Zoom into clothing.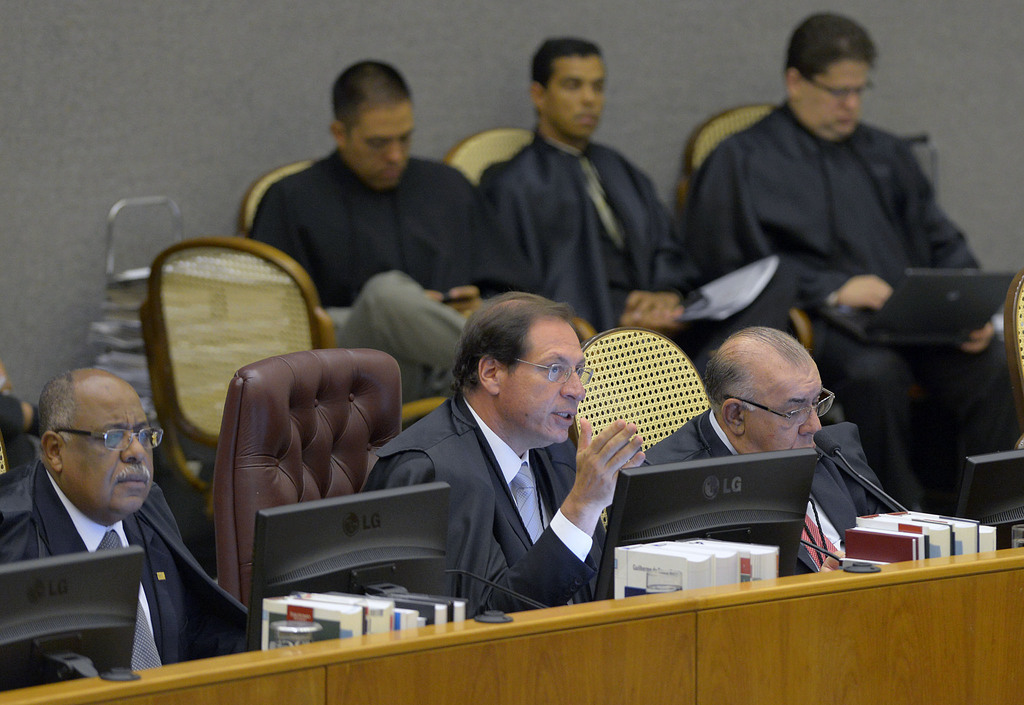
Zoom target: pyautogui.locateOnScreen(674, 85, 1023, 523).
